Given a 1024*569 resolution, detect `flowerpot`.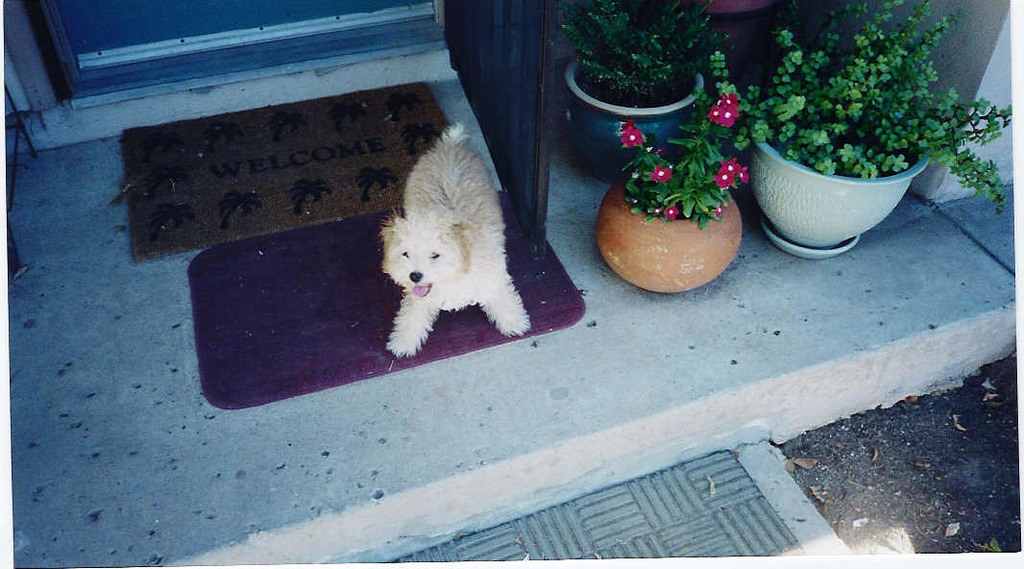
rect(599, 120, 750, 290).
